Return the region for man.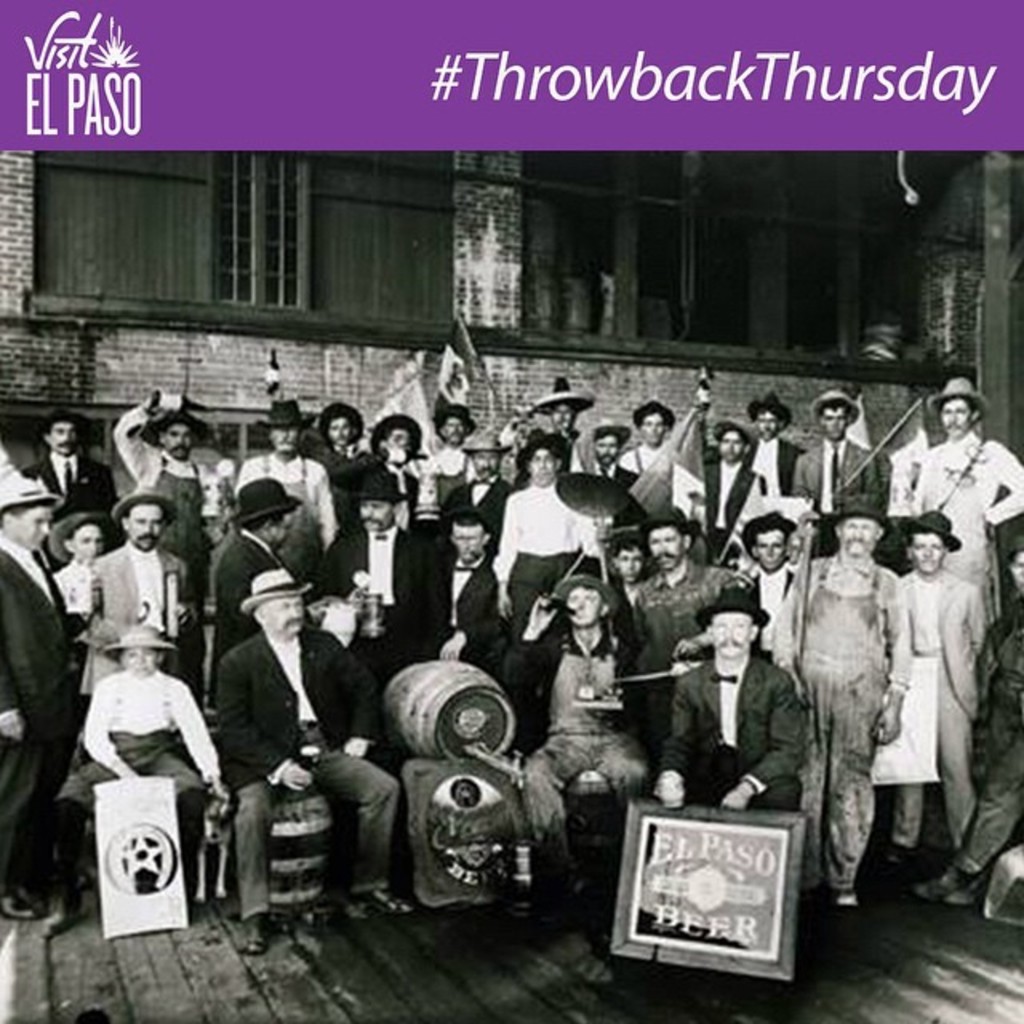
914:539:1022:906.
